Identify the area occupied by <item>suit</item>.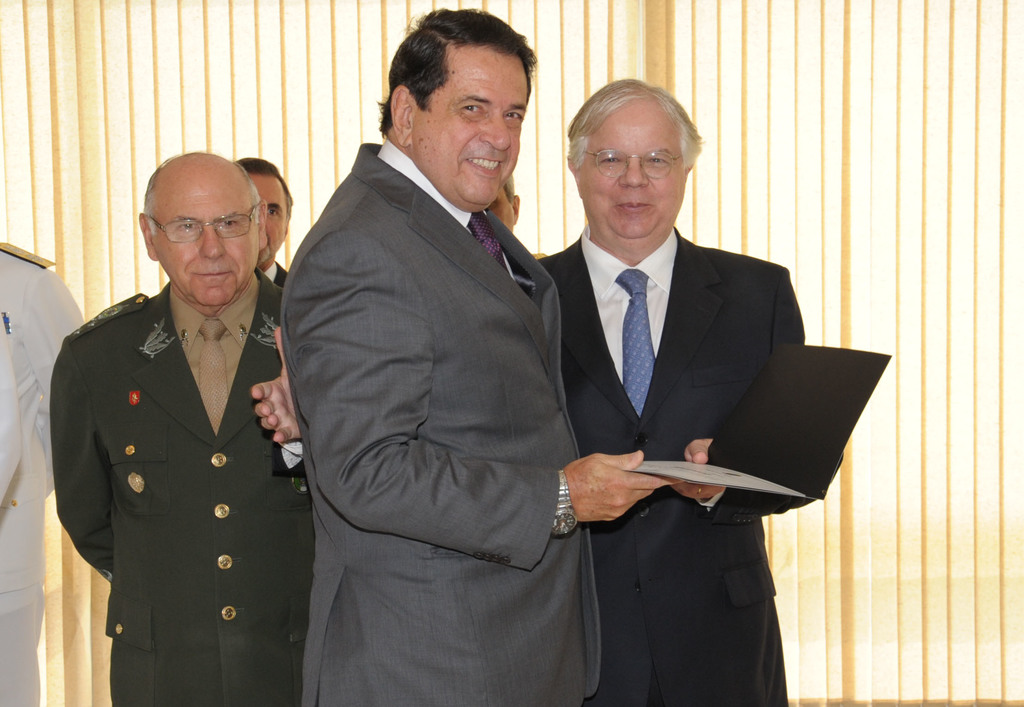
Area: detection(262, 260, 292, 299).
